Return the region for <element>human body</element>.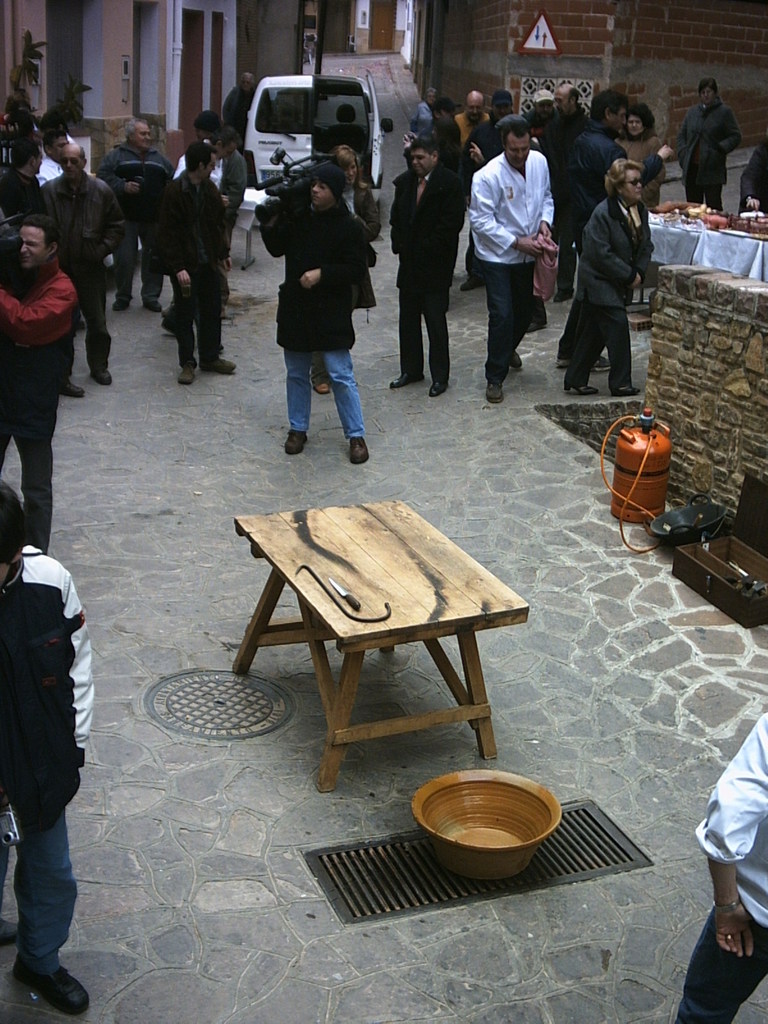
[left=37, top=168, right=130, bottom=399].
